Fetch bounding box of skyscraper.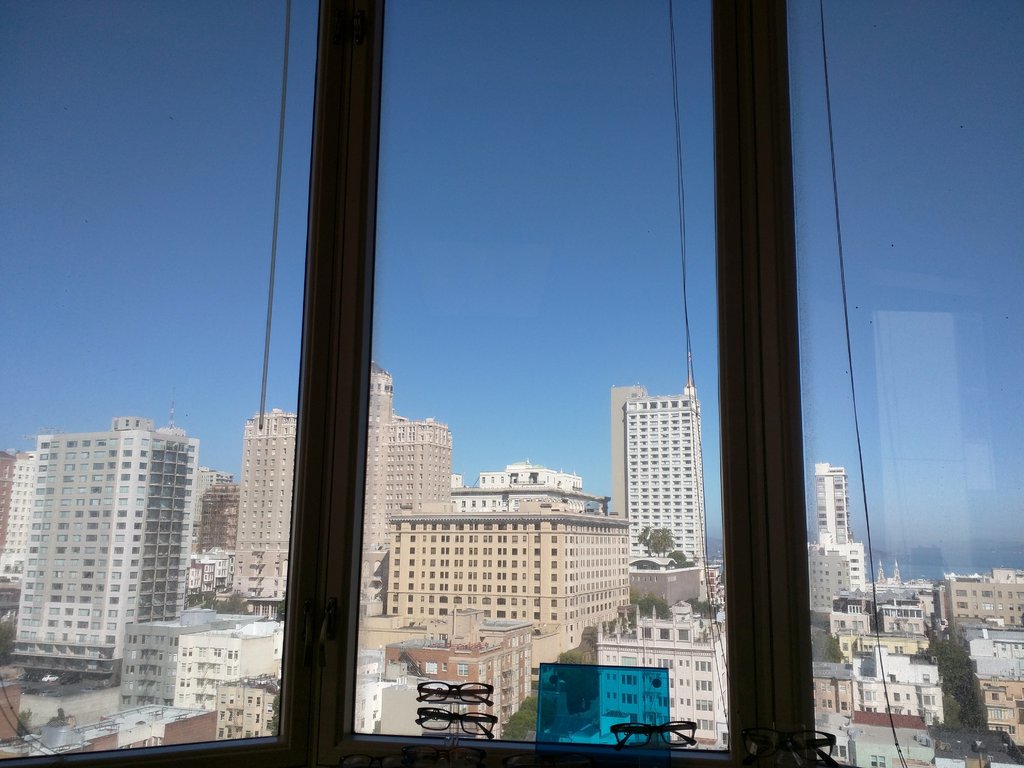
Bbox: {"left": 380, "top": 457, "right": 627, "bottom": 674}.
